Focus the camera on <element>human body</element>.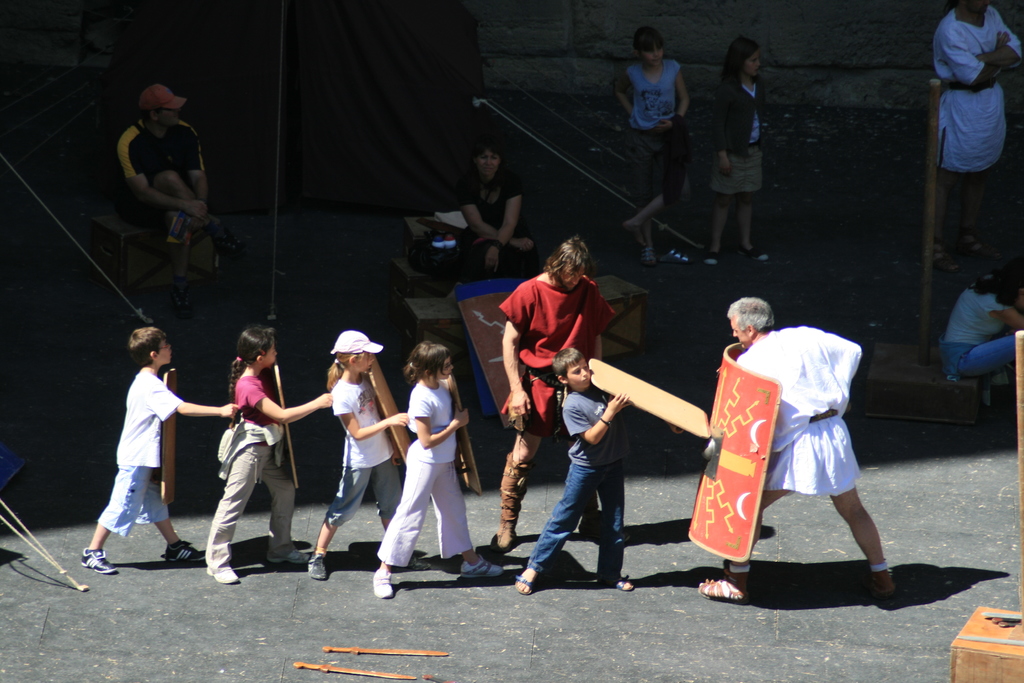
Focus region: {"left": 694, "top": 292, "right": 908, "bottom": 612}.
